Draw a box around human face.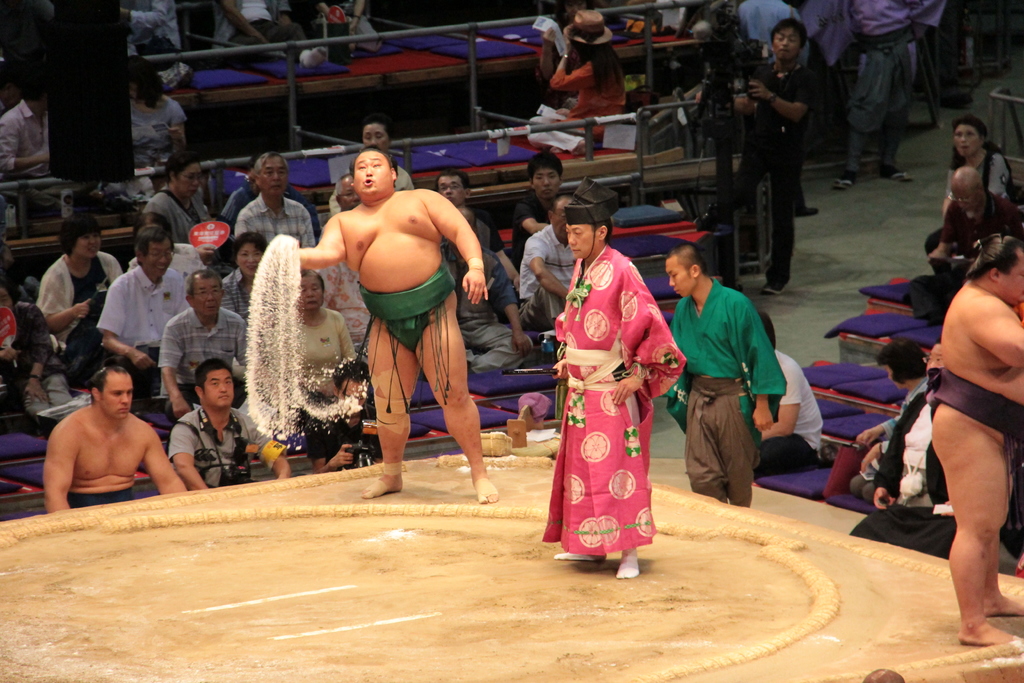
left=772, top=28, right=797, bottom=60.
